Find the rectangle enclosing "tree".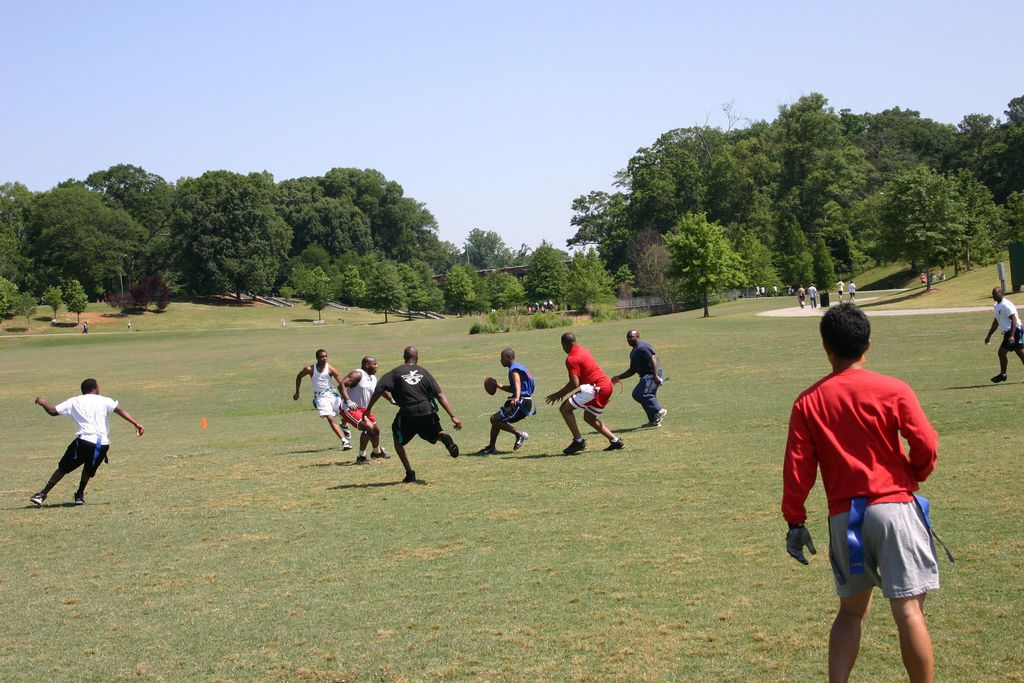
bbox=[879, 168, 970, 293].
